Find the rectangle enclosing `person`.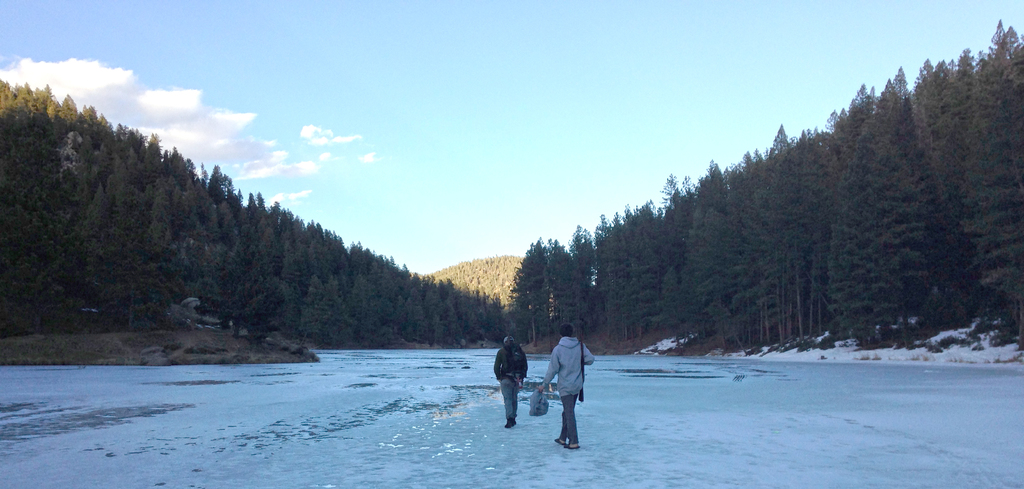
{"x1": 549, "y1": 326, "x2": 595, "y2": 449}.
